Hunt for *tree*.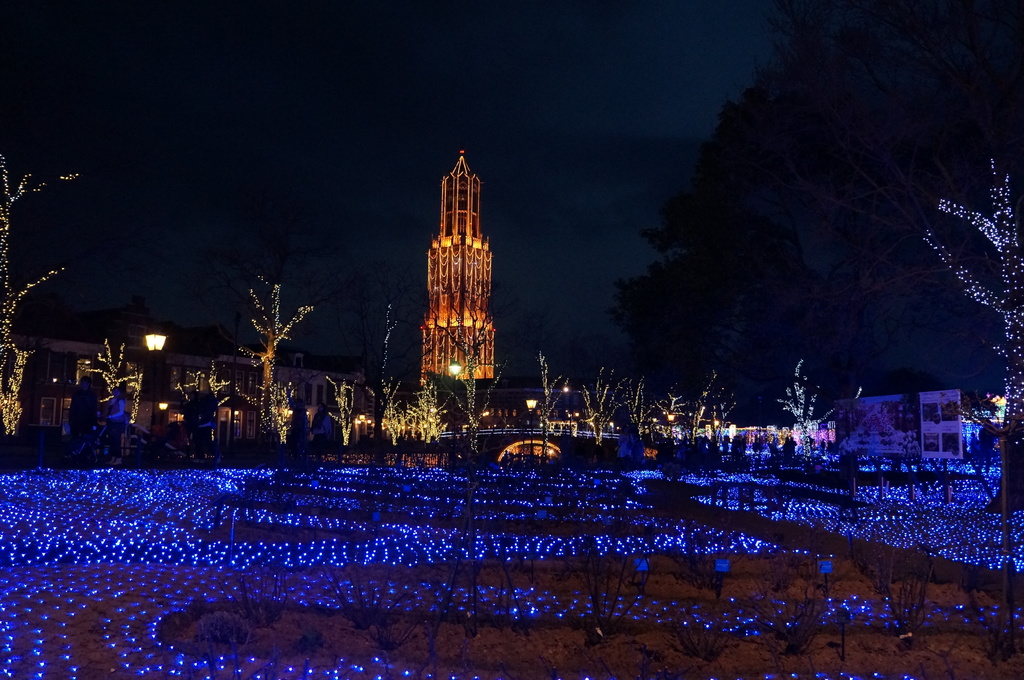
Hunted down at pyautogui.locateOnScreen(72, 335, 147, 423).
